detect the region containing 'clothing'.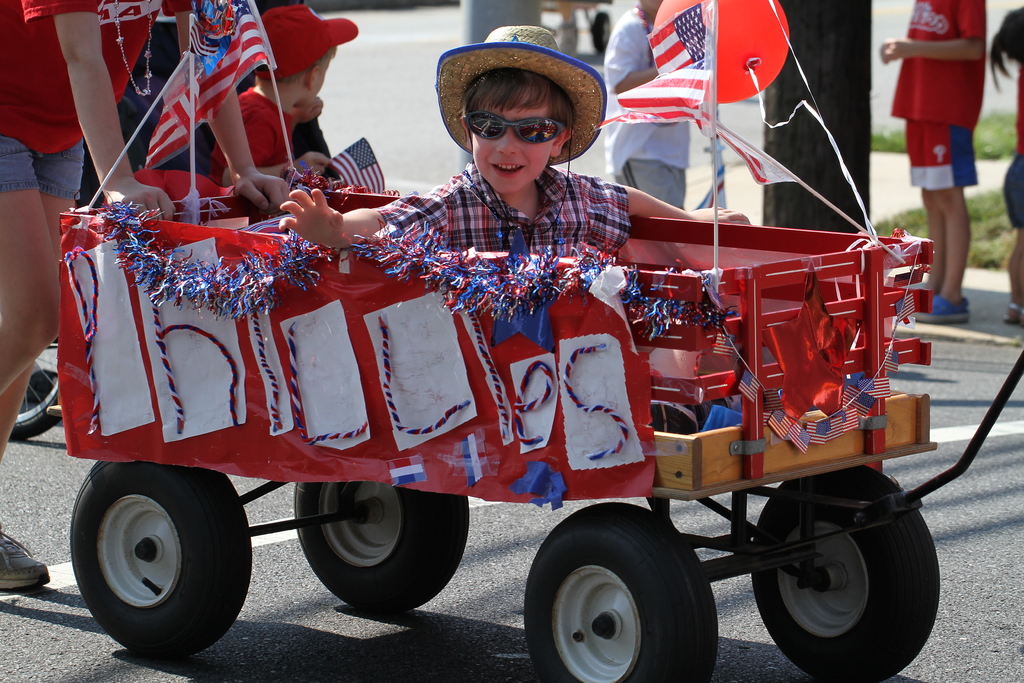
l=209, t=81, r=298, b=185.
